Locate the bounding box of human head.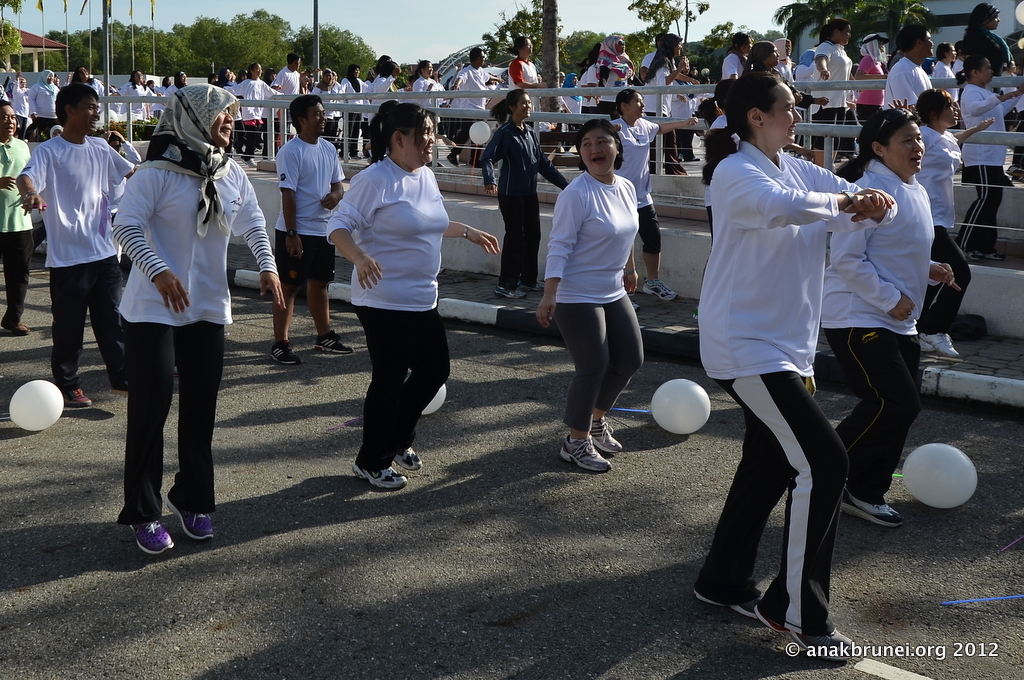
Bounding box: <box>206,71,219,85</box>.
